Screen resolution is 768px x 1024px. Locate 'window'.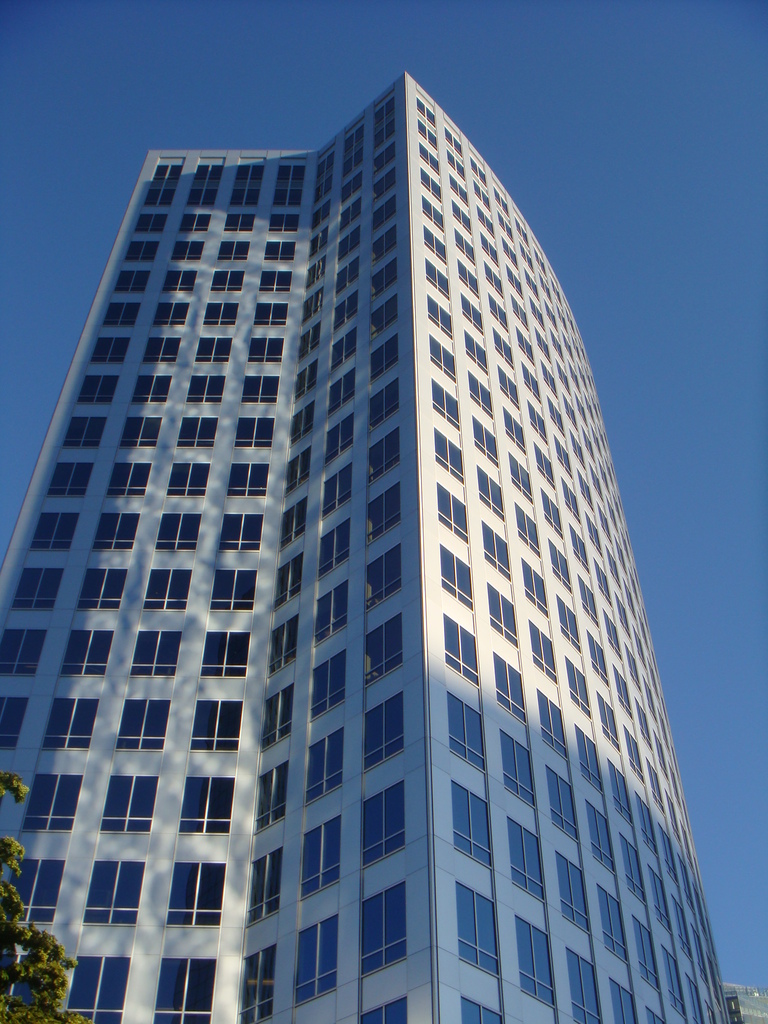
Rect(233, 406, 278, 455).
